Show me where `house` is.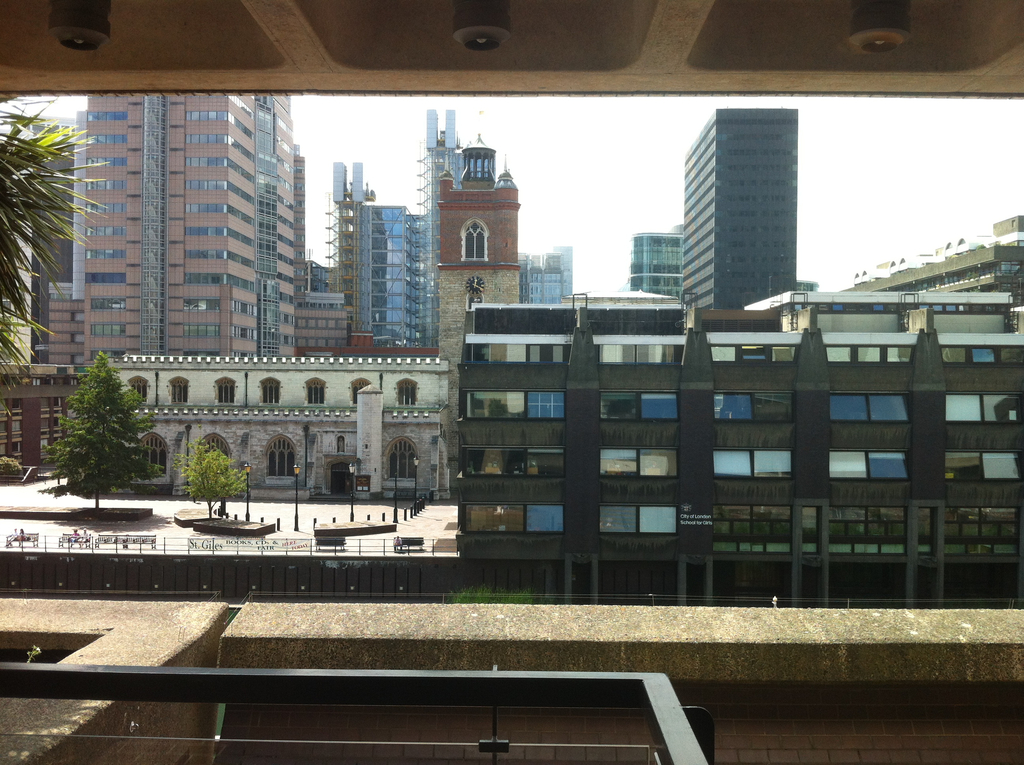
`house` is at detection(840, 216, 1023, 309).
